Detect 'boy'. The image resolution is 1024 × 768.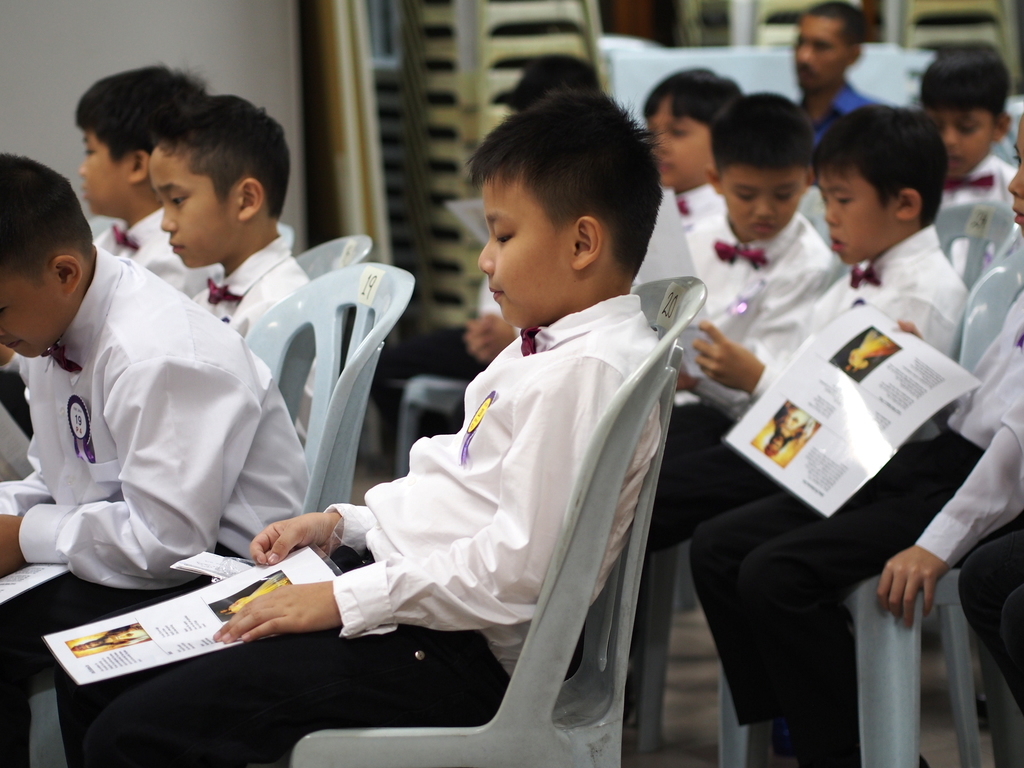
locate(664, 58, 755, 289).
